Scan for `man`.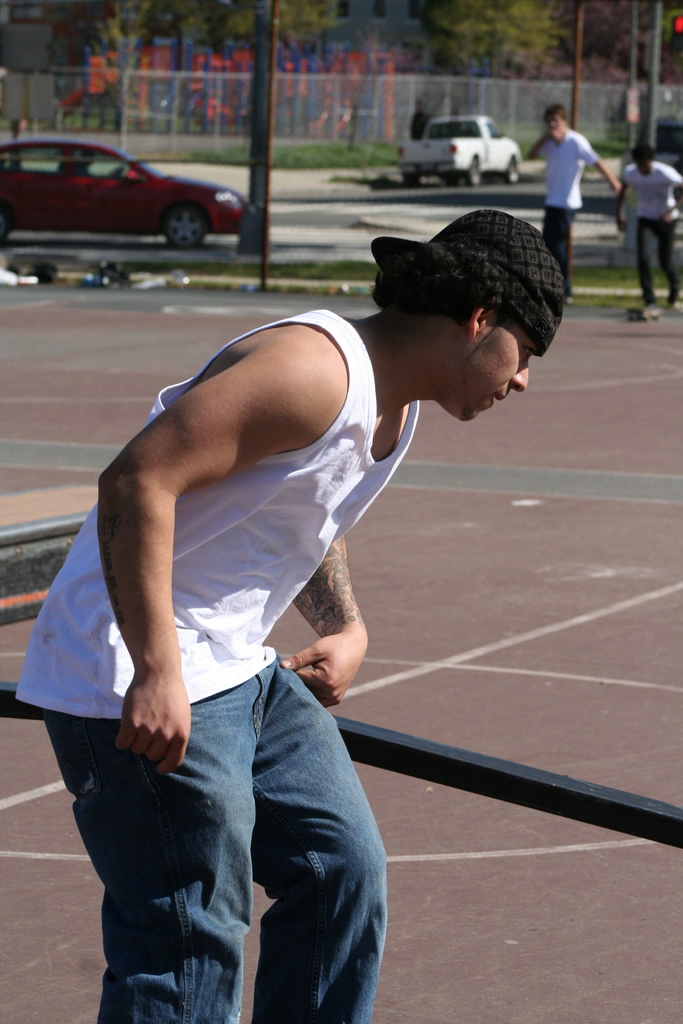
Scan result: box(40, 239, 497, 988).
